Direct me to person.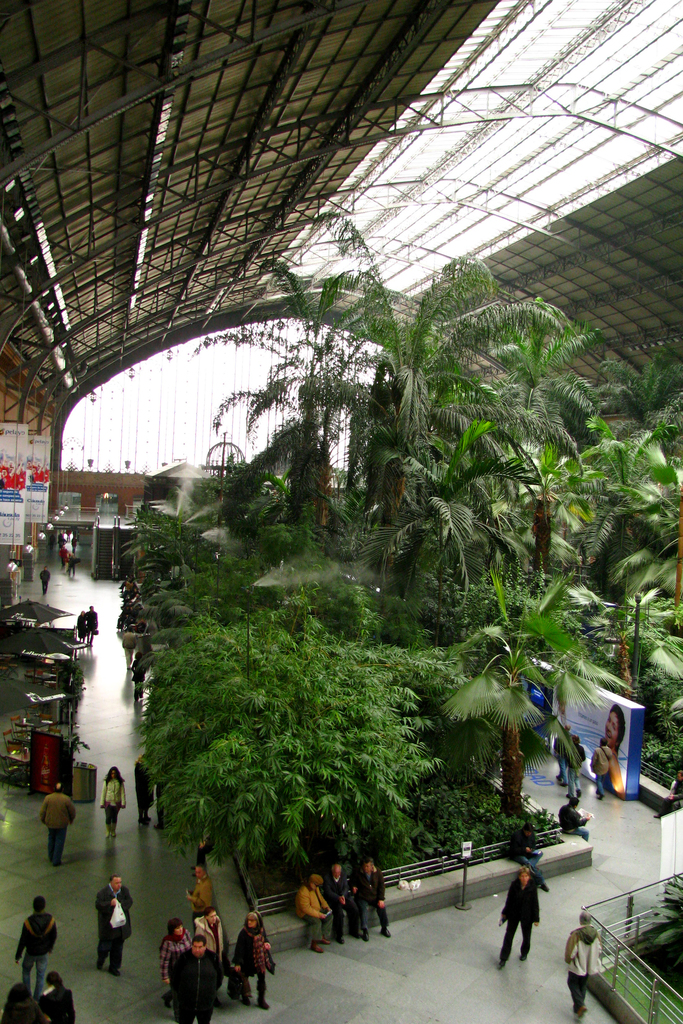
Direction: [100,765,124,841].
